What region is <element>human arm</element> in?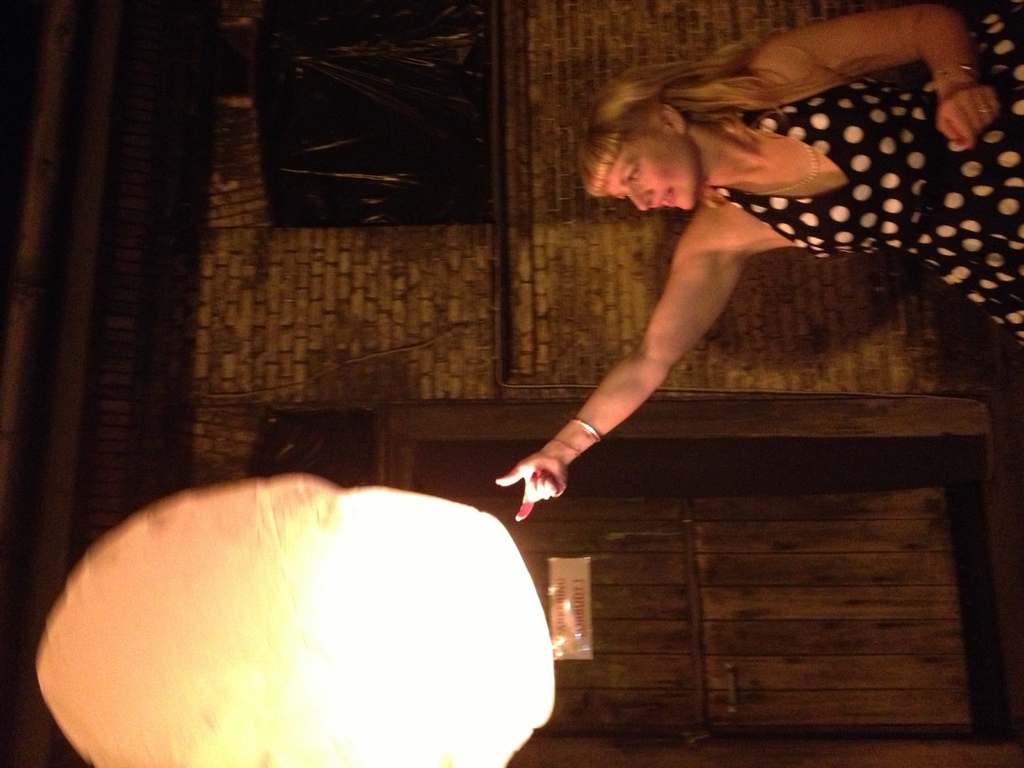
(left=513, top=157, right=797, bottom=512).
